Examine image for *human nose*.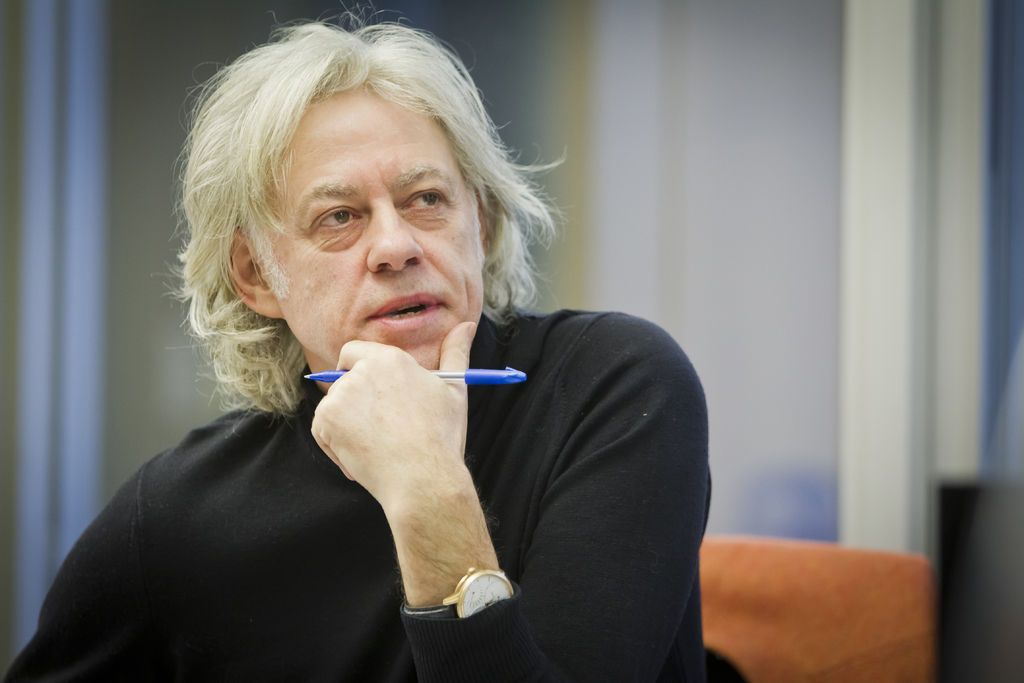
Examination result: (362, 194, 424, 278).
